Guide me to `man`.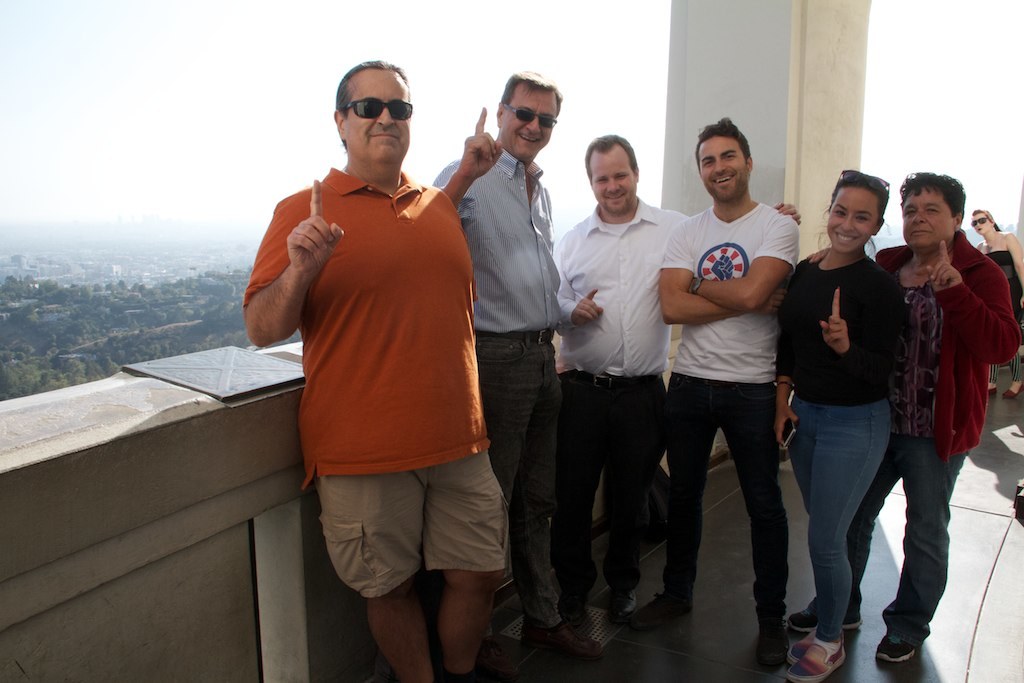
Guidance: crop(783, 171, 1023, 663).
